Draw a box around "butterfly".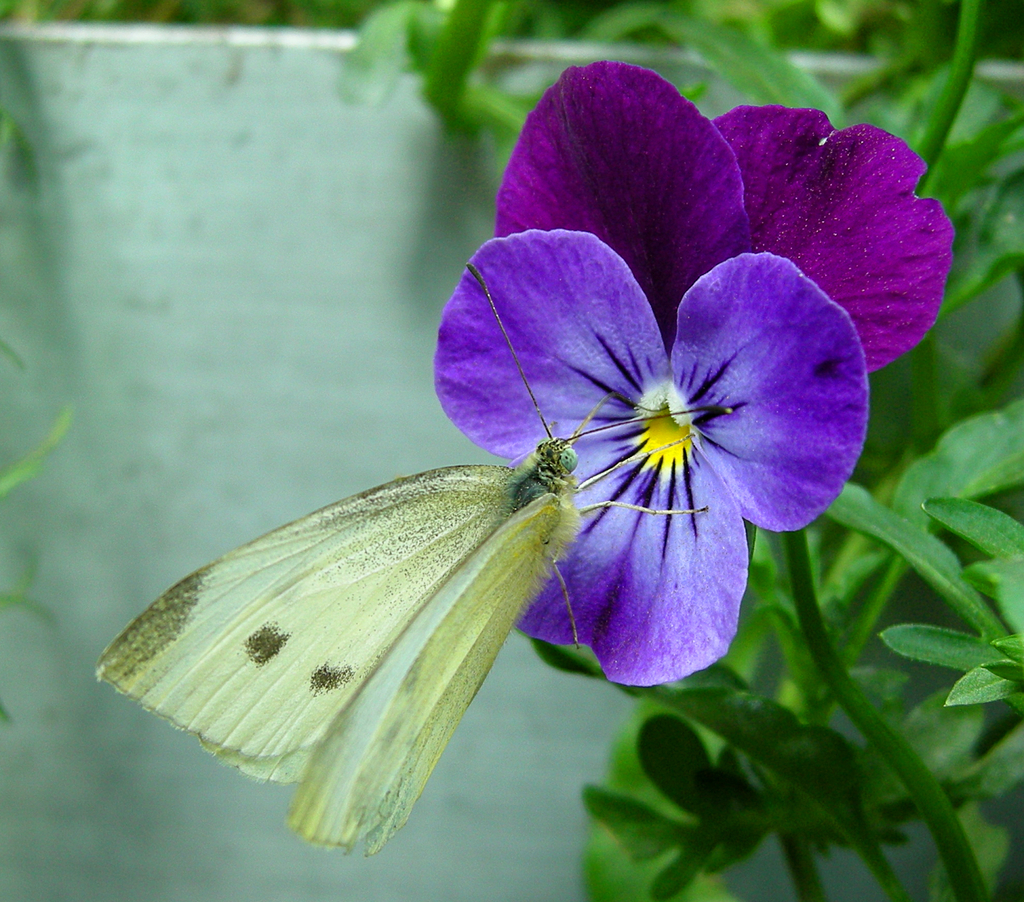
(left=124, top=289, right=722, bottom=872).
